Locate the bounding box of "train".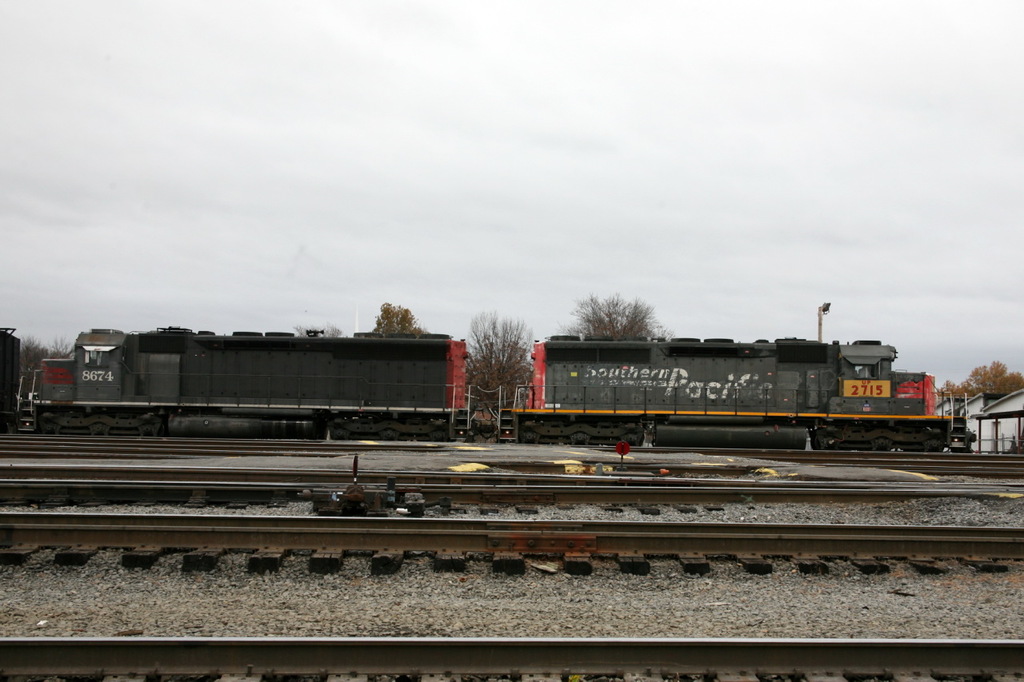
Bounding box: <box>498,339,966,438</box>.
